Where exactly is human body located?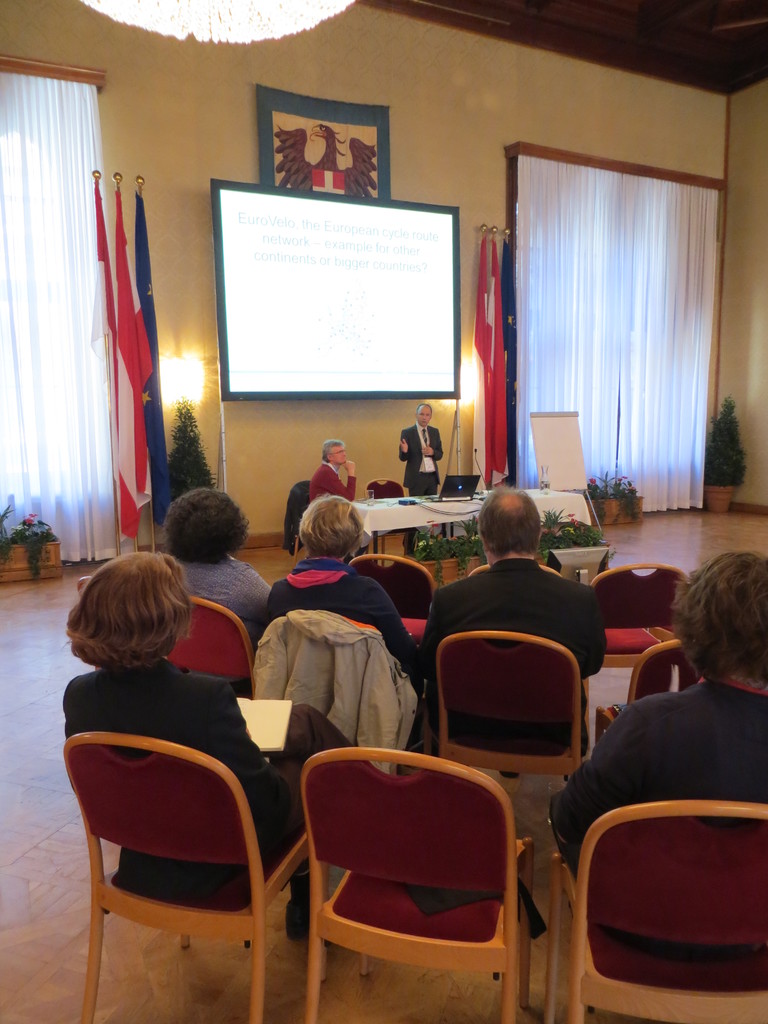
Its bounding box is 404/555/609/742.
